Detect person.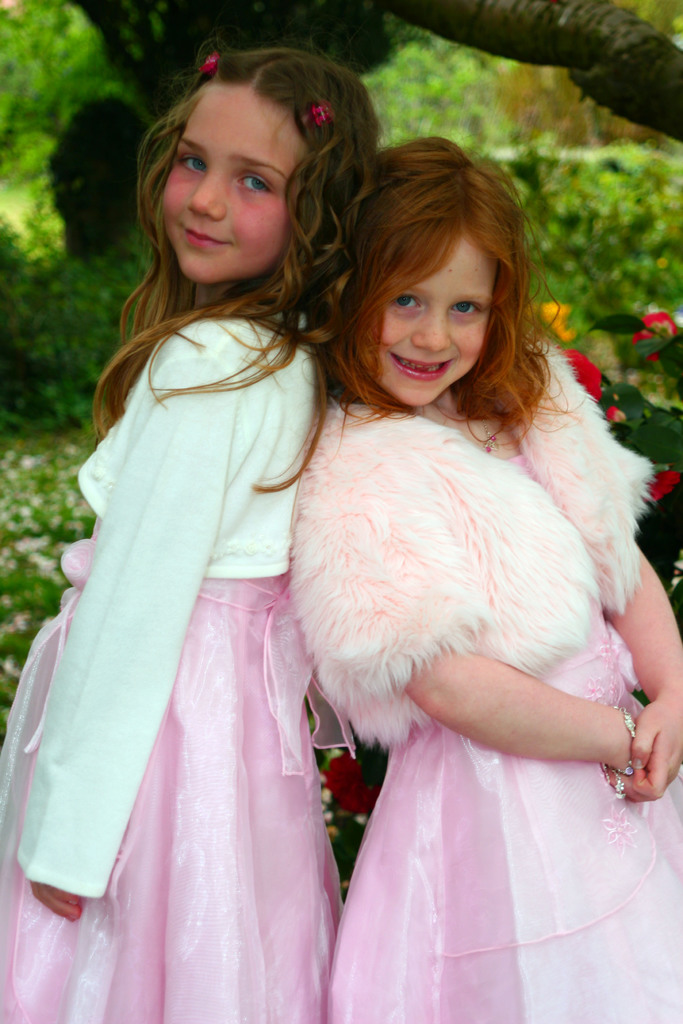
Detected at <bbox>0, 54, 344, 1023</bbox>.
